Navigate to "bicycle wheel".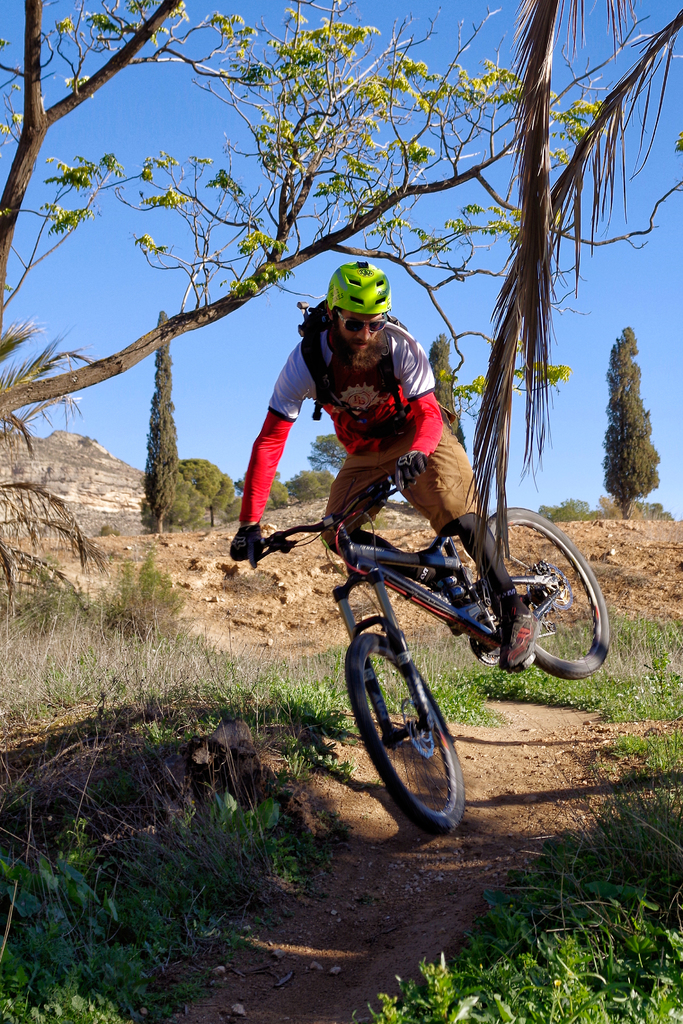
Navigation target: (x1=470, y1=503, x2=611, y2=676).
